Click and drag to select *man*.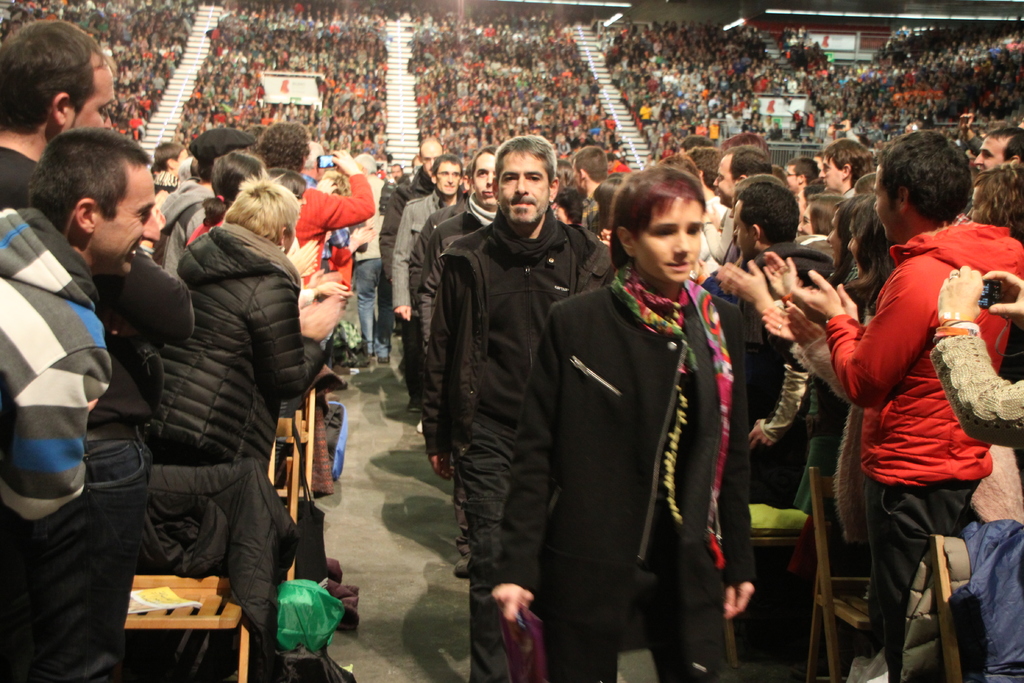
Selection: [415, 129, 599, 654].
